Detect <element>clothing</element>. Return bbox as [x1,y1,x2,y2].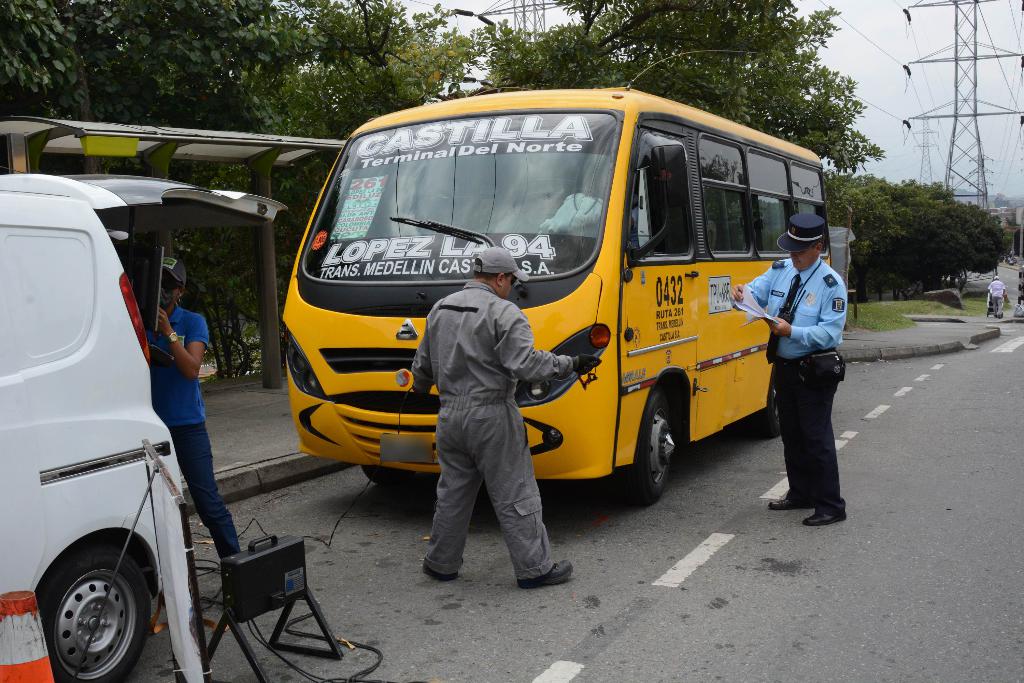
[988,281,1006,310].
